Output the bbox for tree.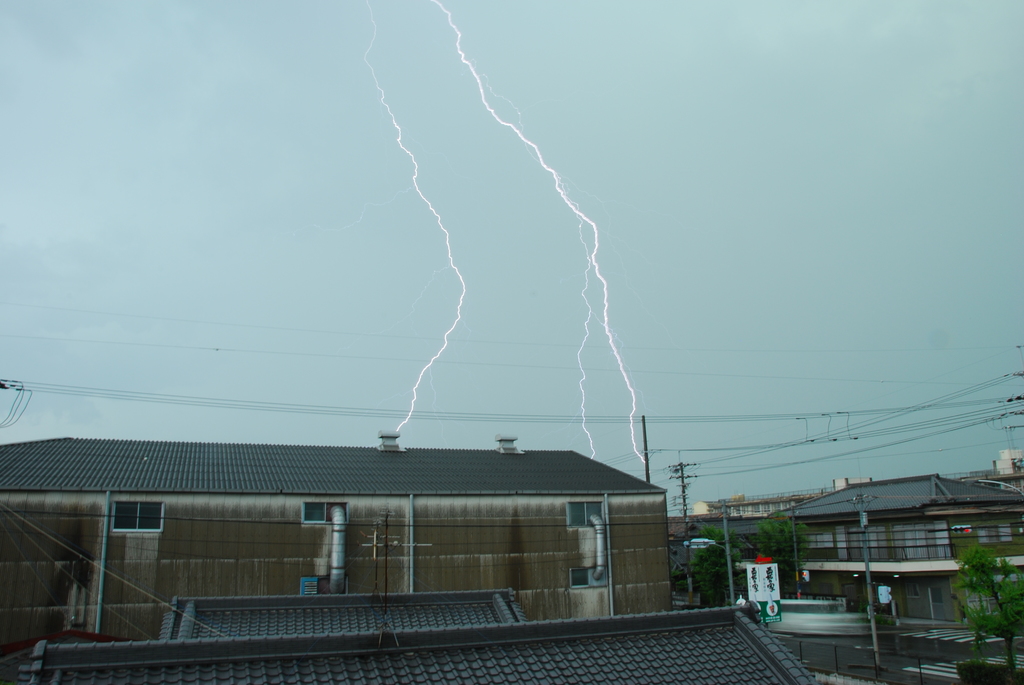
Rect(682, 515, 754, 558).
